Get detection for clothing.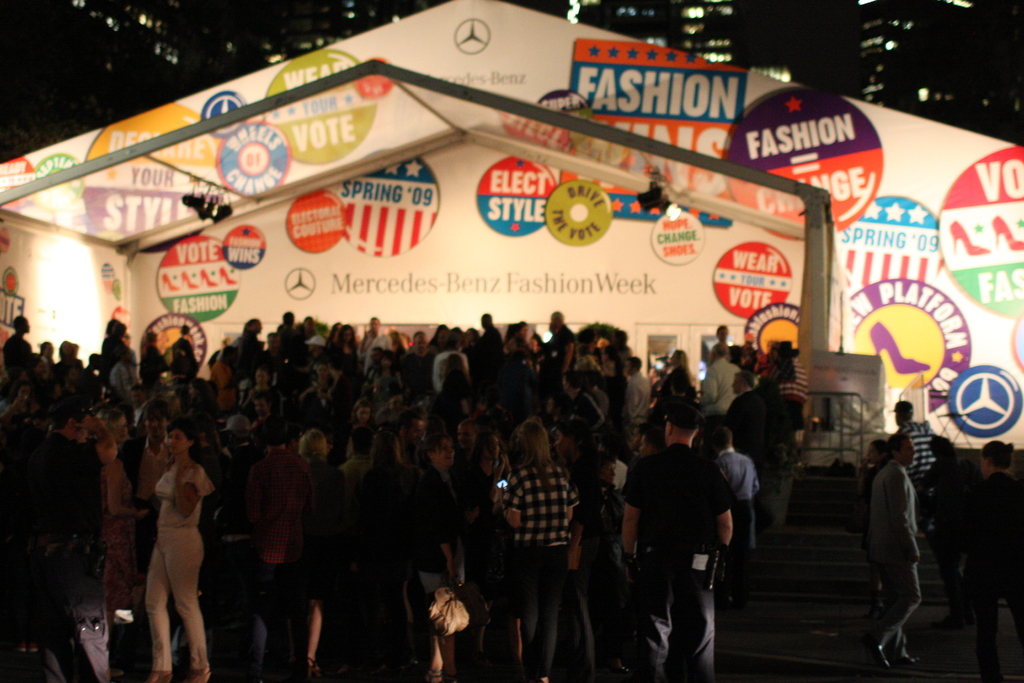
Detection: [209, 358, 236, 411].
